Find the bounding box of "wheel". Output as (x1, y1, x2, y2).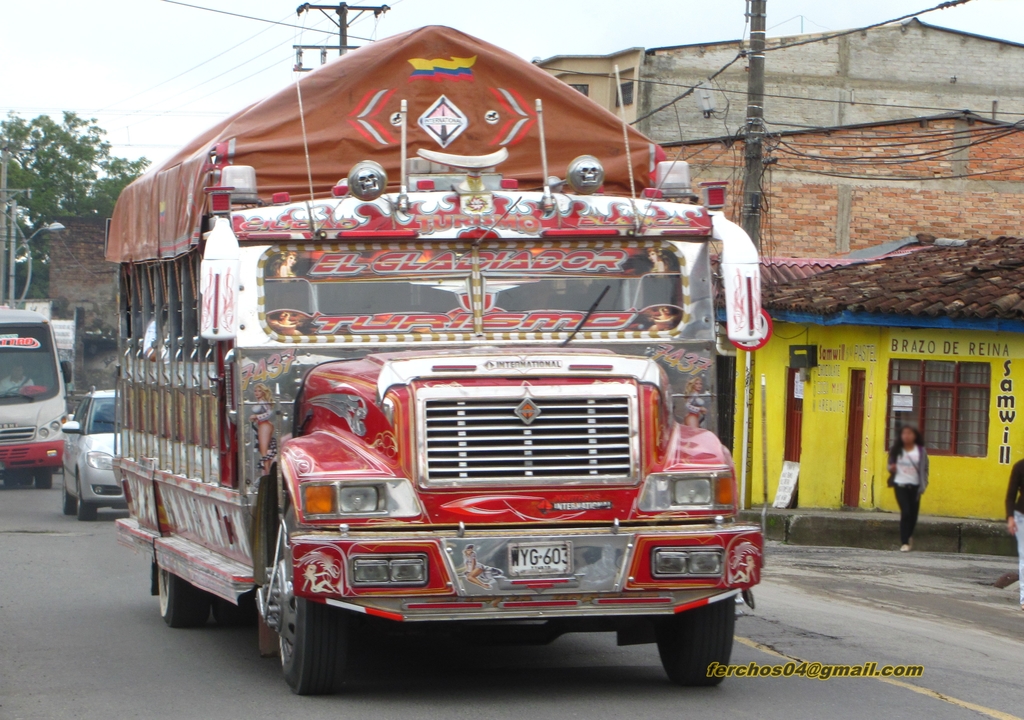
(159, 562, 211, 624).
